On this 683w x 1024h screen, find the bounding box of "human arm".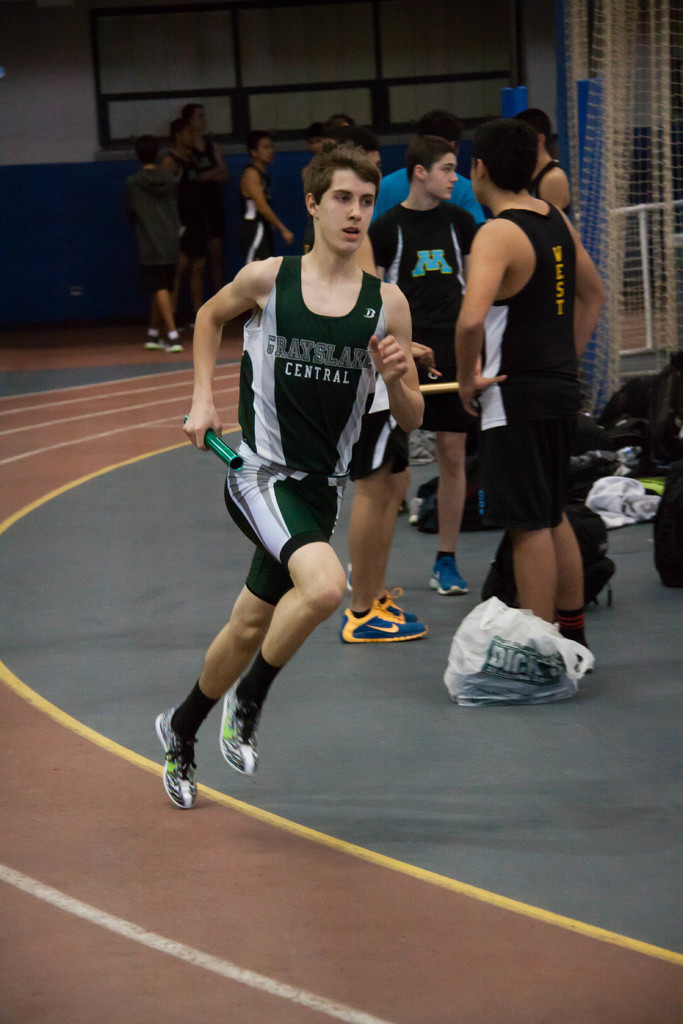
Bounding box: [555,202,609,367].
